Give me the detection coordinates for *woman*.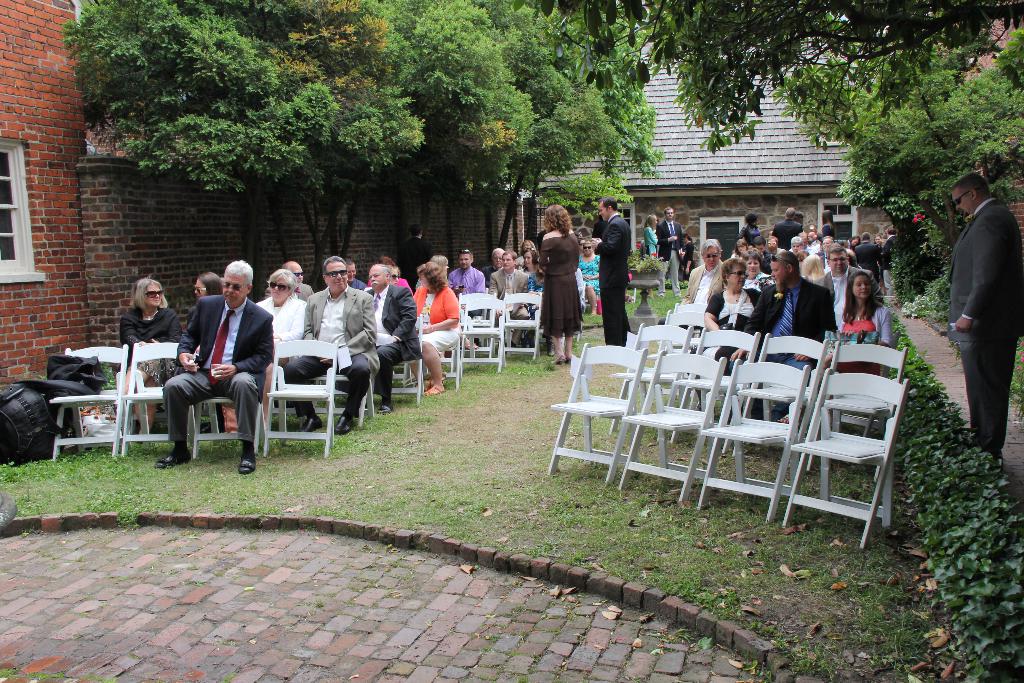
rect(844, 262, 900, 348).
